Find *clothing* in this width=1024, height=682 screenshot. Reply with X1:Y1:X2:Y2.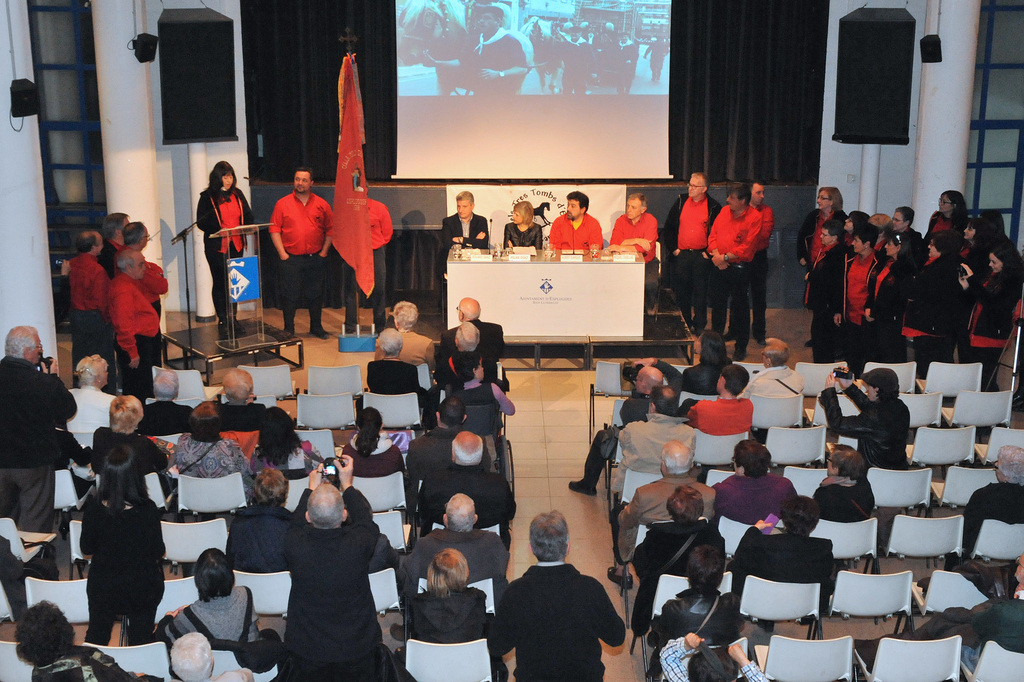
817:384:911:469.
